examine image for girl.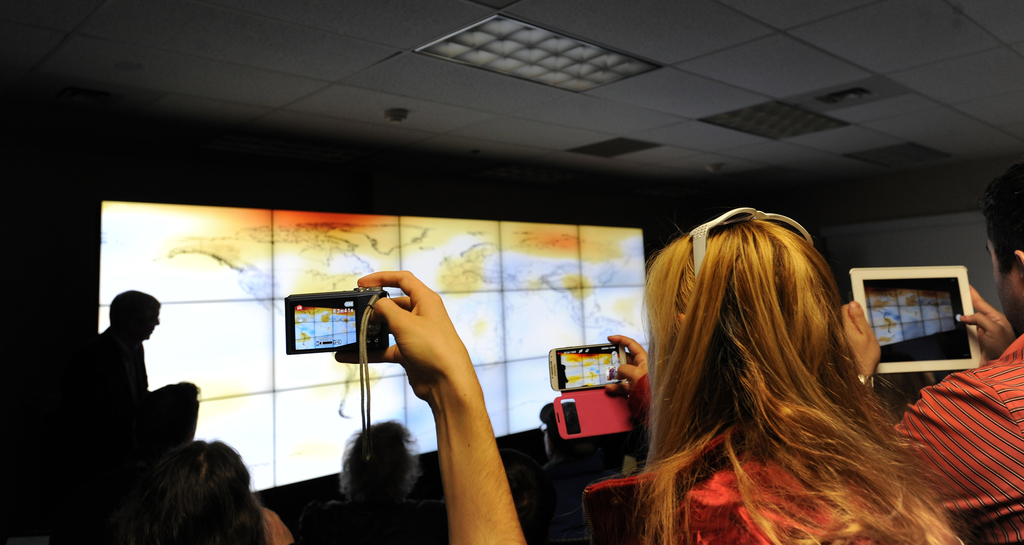
Examination result: rect(601, 208, 959, 544).
